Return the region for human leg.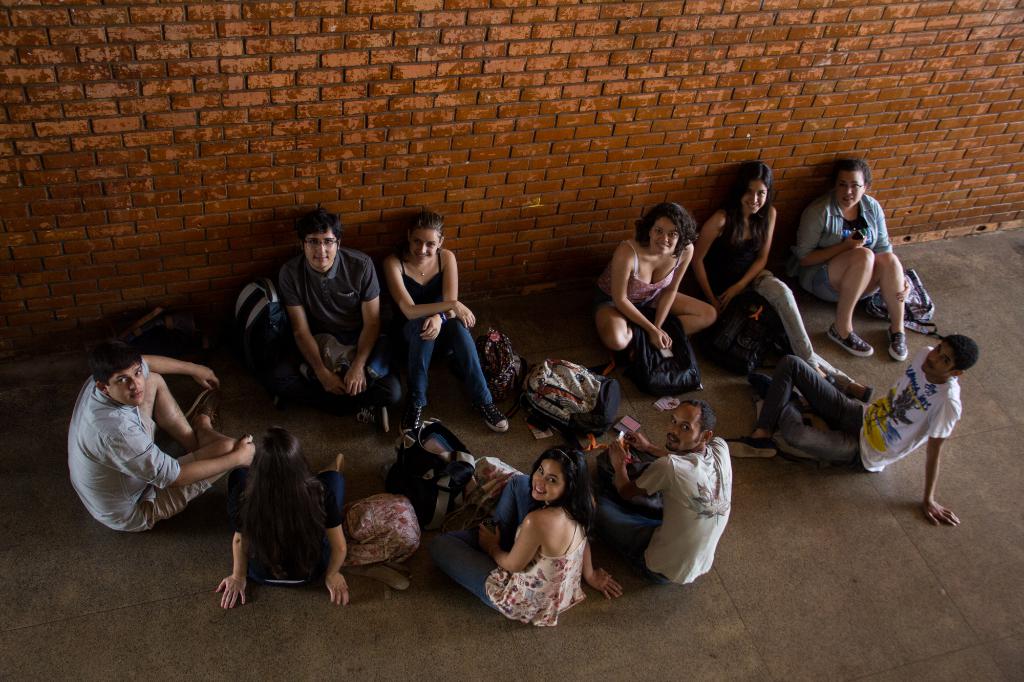
(x1=750, y1=262, x2=826, y2=388).
